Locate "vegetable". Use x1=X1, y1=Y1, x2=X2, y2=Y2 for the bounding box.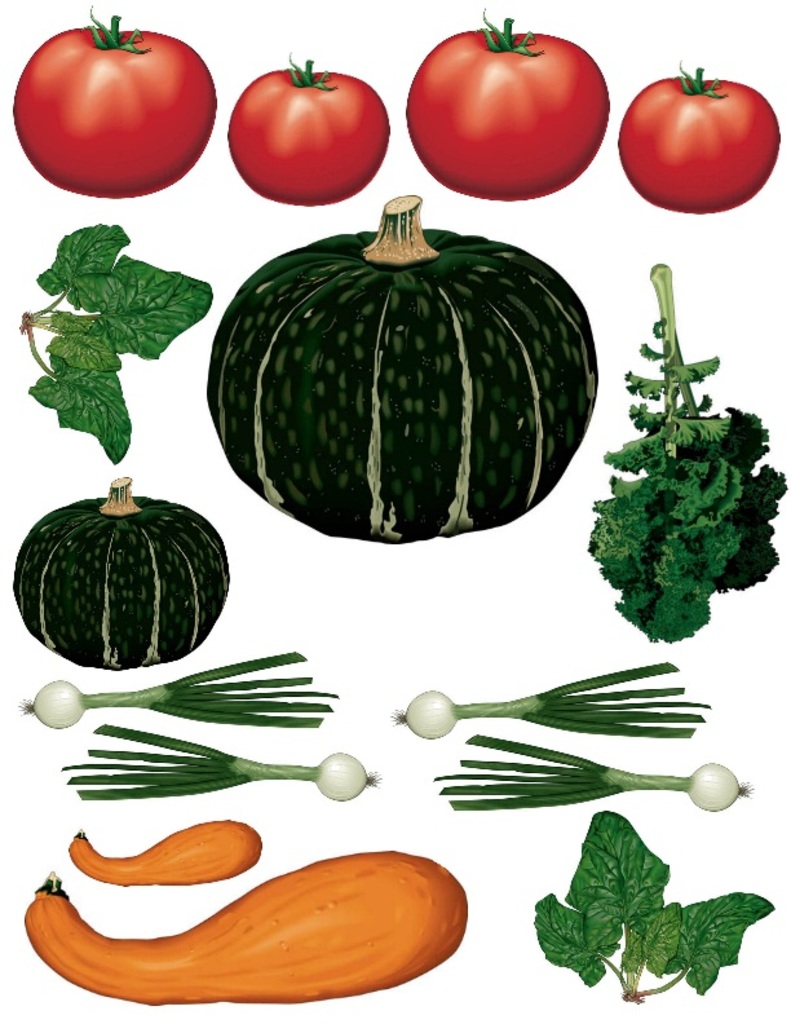
x1=23, y1=847, x2=469, y2=1005.
